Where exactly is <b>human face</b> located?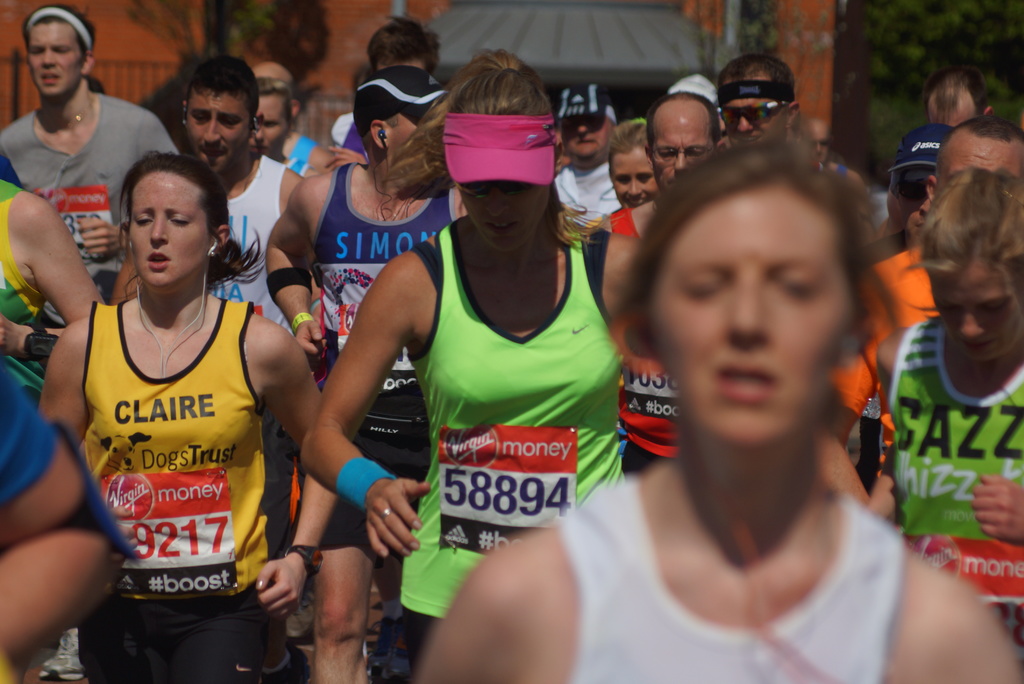
Its bounding box is x1=939, y1=138, x2=1023, y2=184.
